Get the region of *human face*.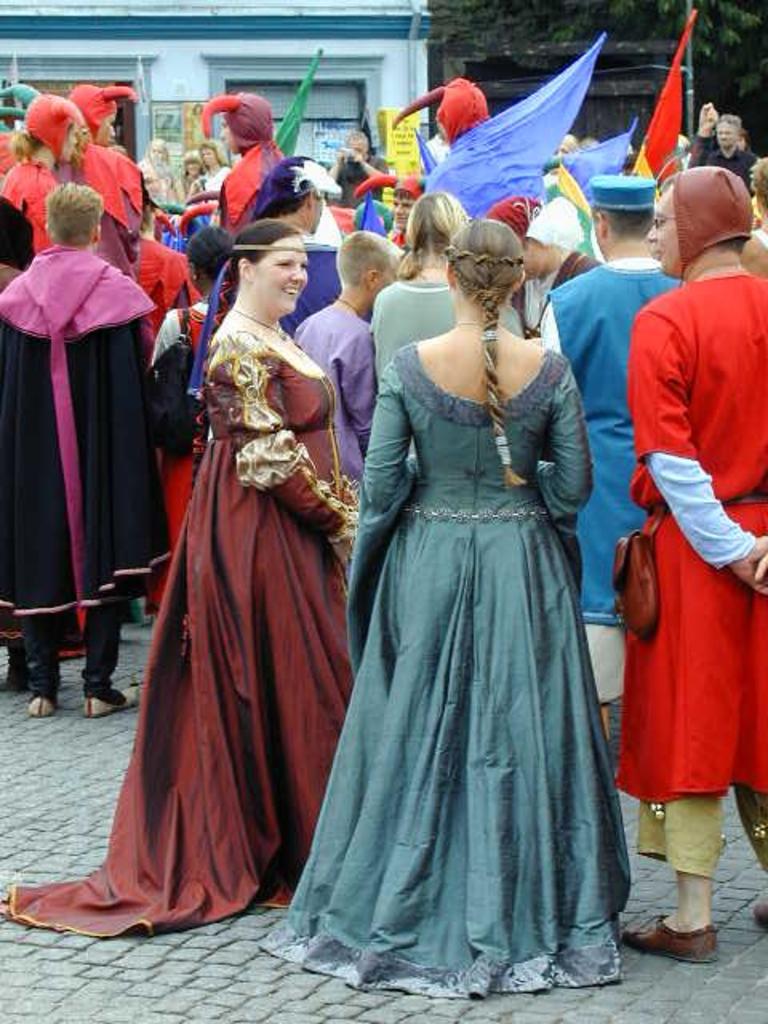
bbox=(86, 104, 122, 146).
